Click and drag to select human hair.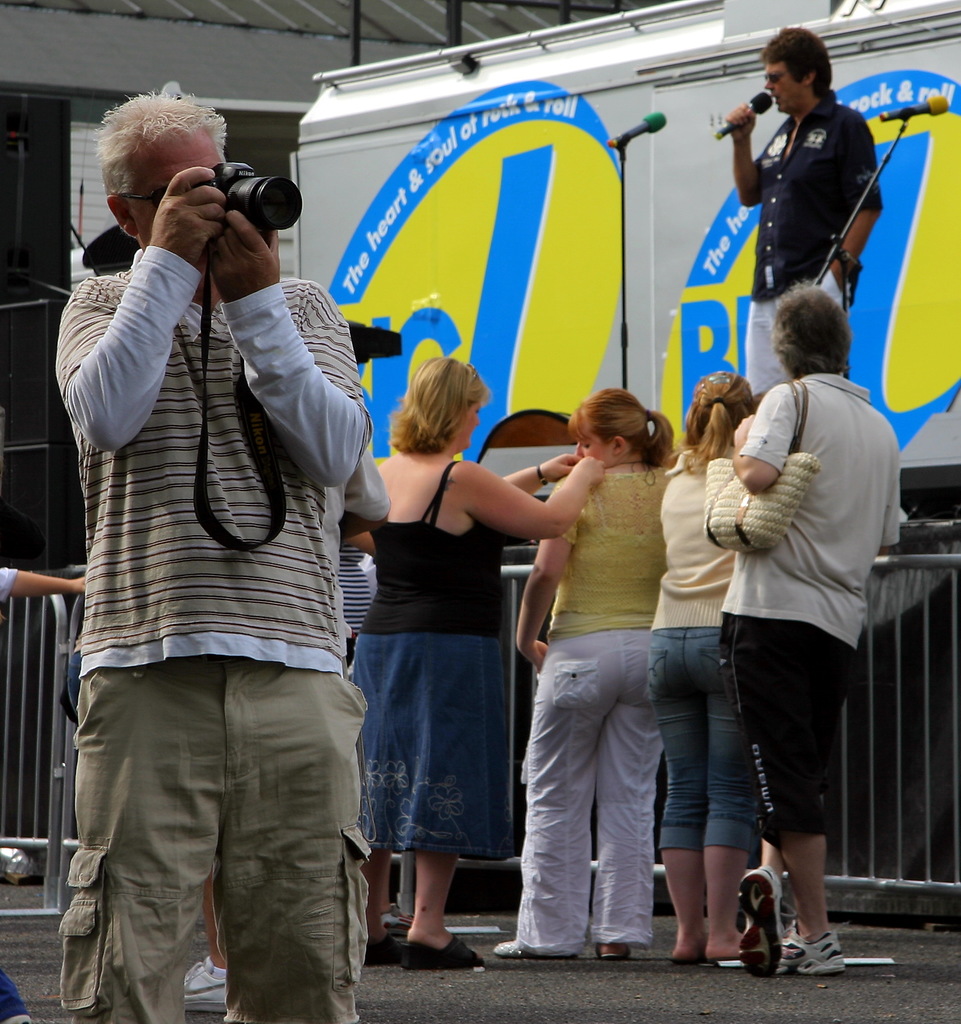
Selection: crop(685, 378, 757, 480).
